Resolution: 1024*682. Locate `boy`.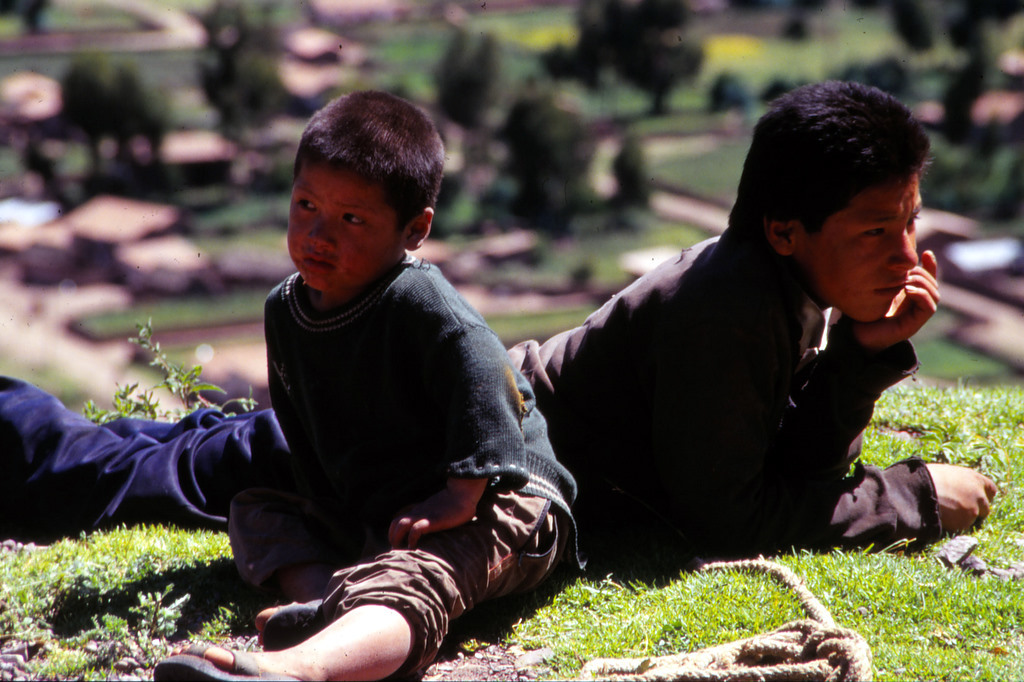
left=153, top=85, right=589, bottom=681.
